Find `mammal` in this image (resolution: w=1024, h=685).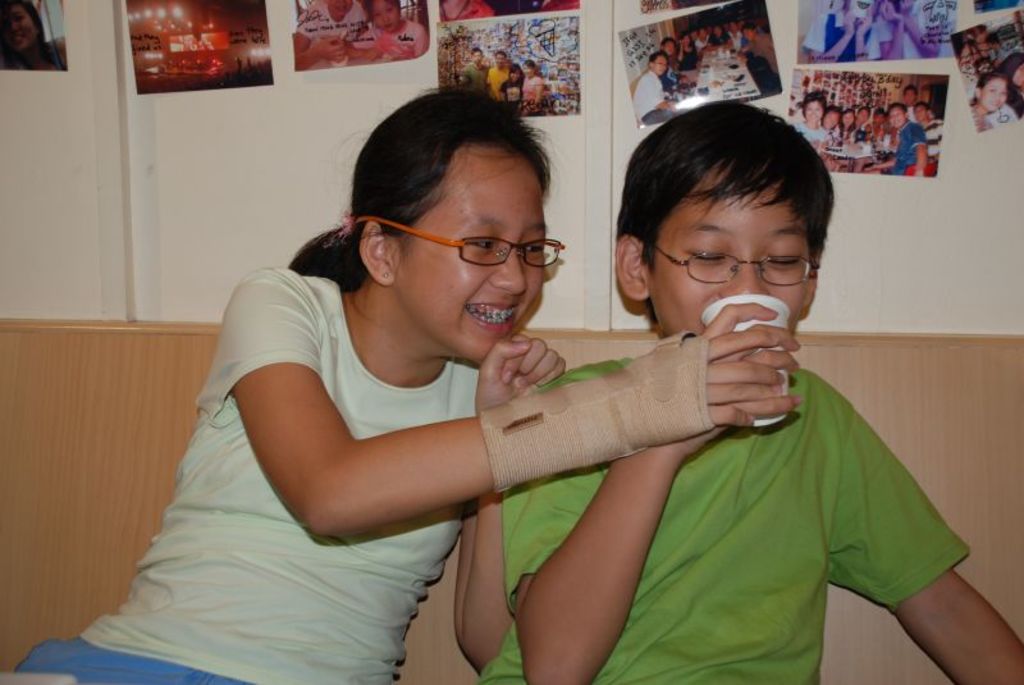
(979, 74, 1007, 128).
